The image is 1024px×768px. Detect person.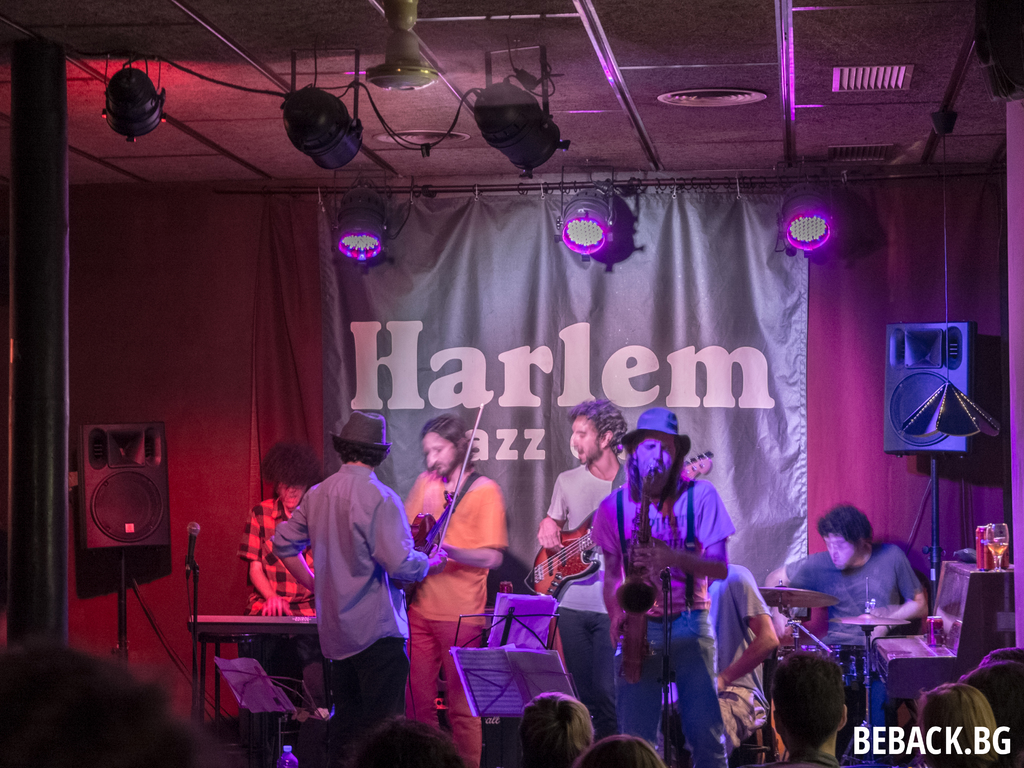
Detection: [x1=234, y1=442, x2=327, y2=707].
